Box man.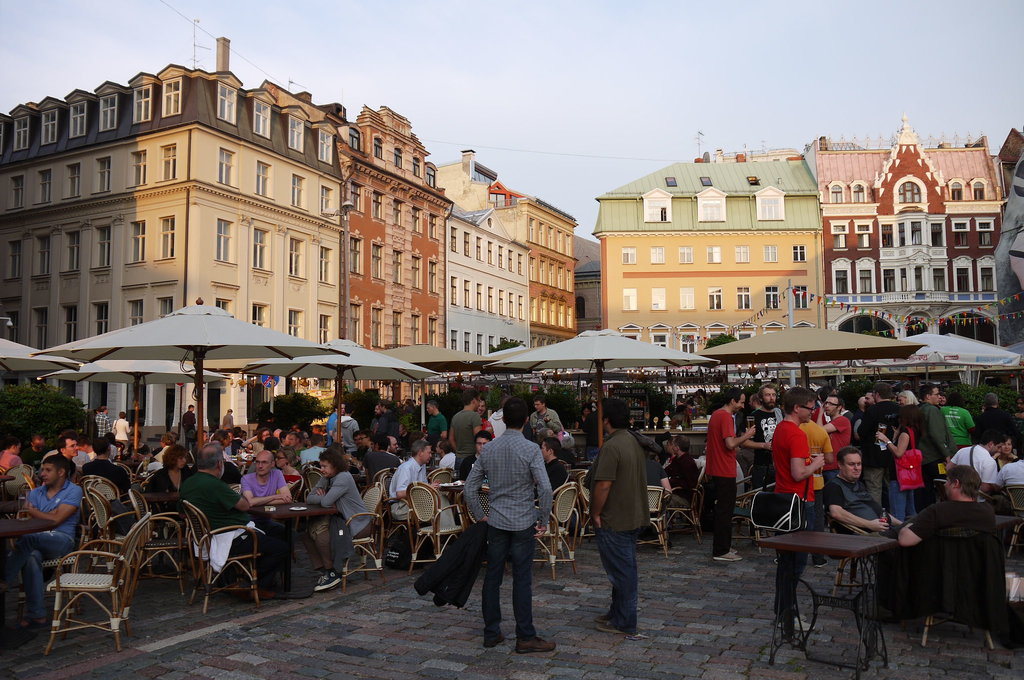
pyautogui.locateOnScreen(177, 443, 260, 565).
